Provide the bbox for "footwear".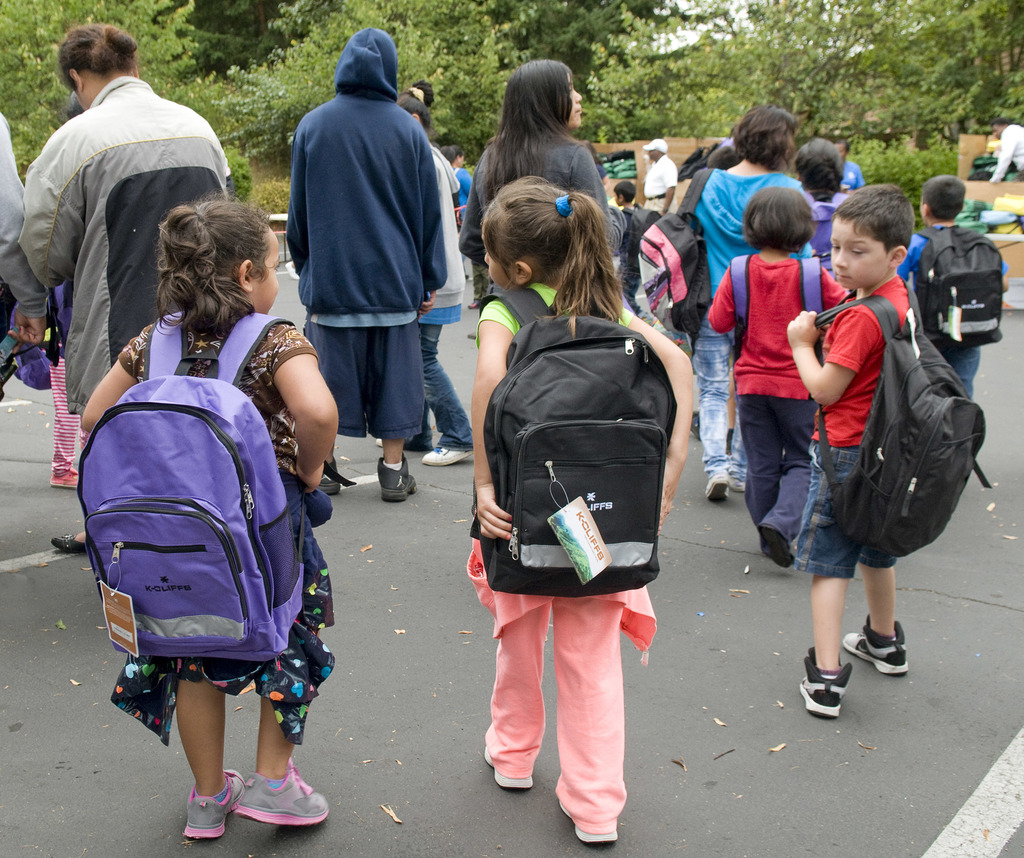
[left=484, top=747, right=528, bottom=789].
